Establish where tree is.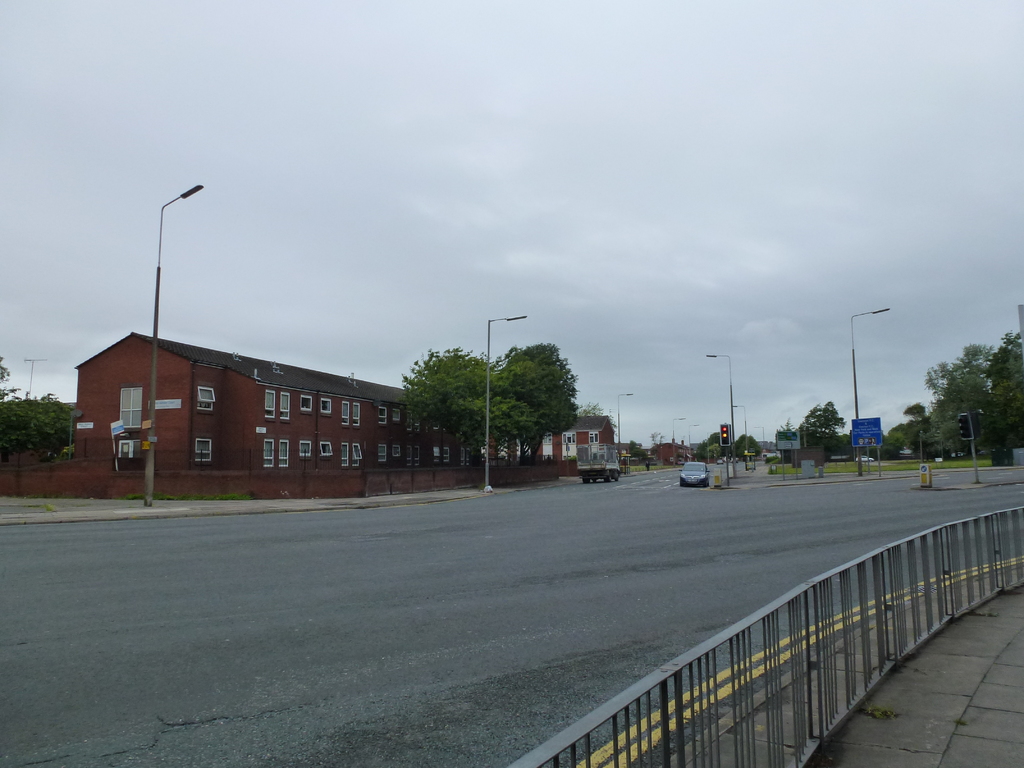
Established at crop(774, 415, 794, 433).
